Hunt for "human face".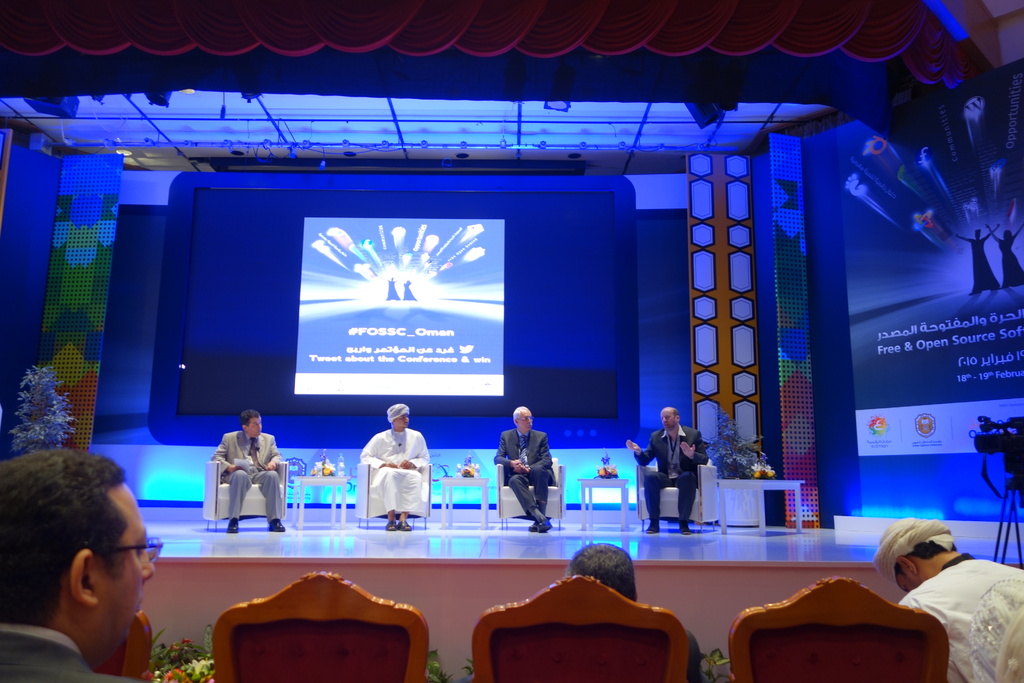
Hunted down at x1=520, y1=414, x2=532, y2=429.
